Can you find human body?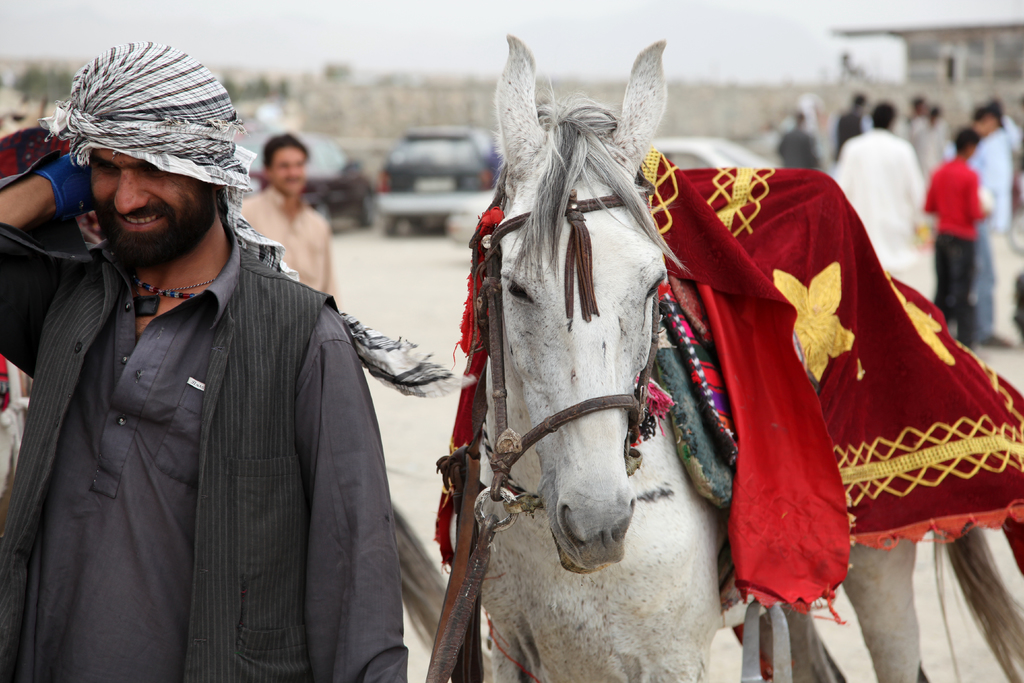
Yes, bounding box: <region>236, 133, 340, 309</region>.
